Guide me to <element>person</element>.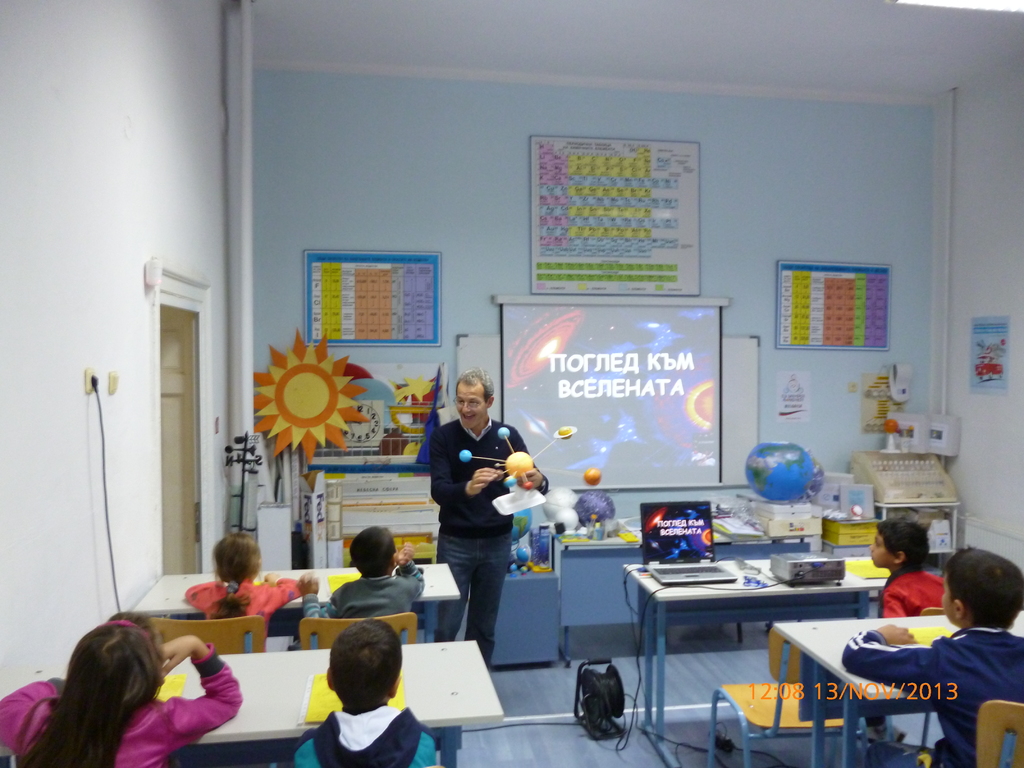
Guidance: region(428, 367, 547, 667).
